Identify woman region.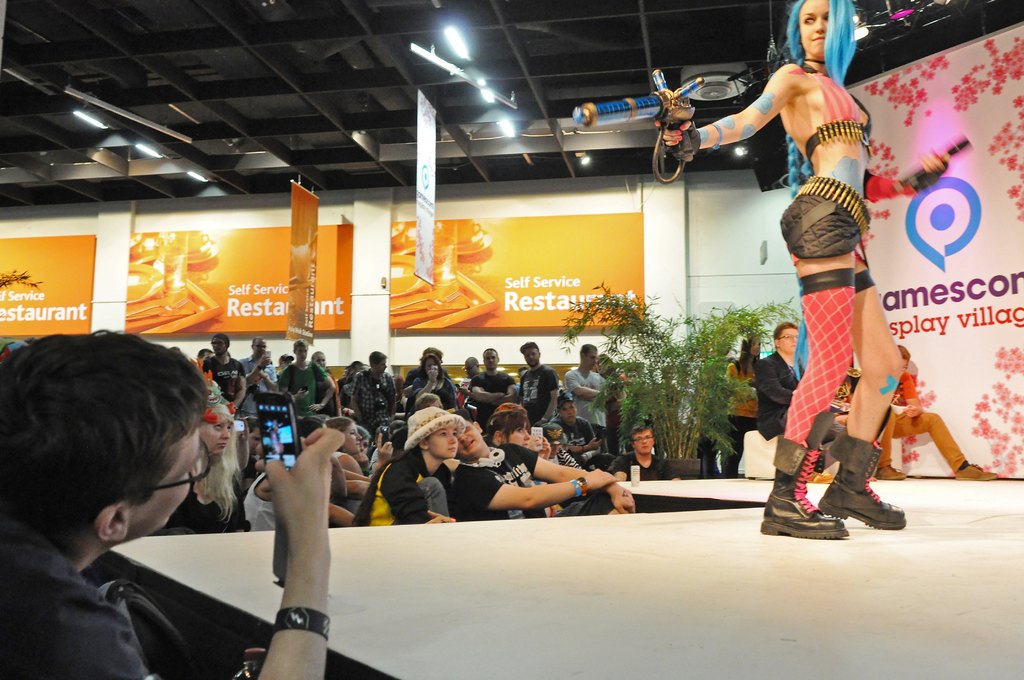
Region: select_region(415, 353, 457, 412).
